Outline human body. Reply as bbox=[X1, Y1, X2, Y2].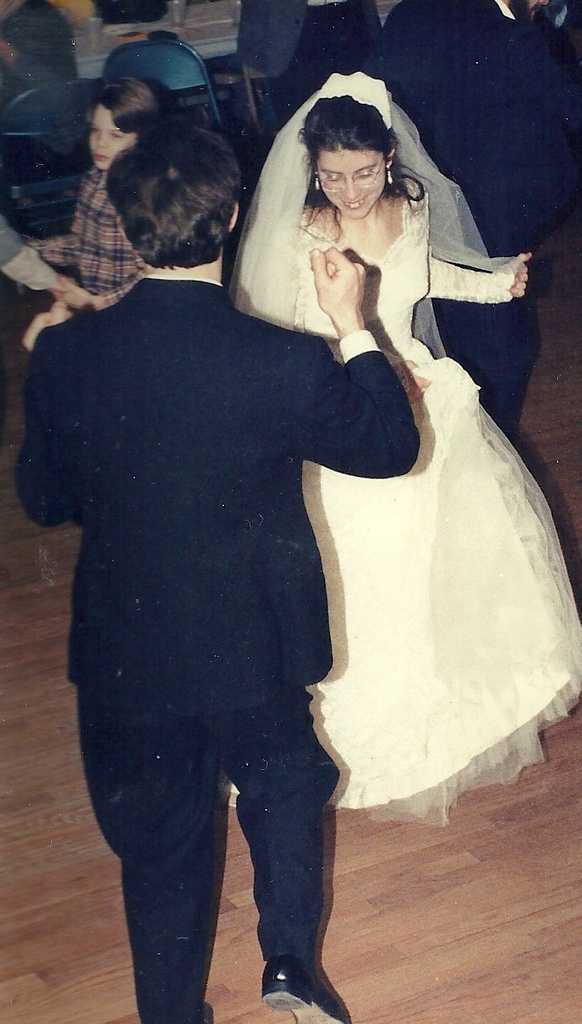
bbox=[15, 118, 417, 1023].
